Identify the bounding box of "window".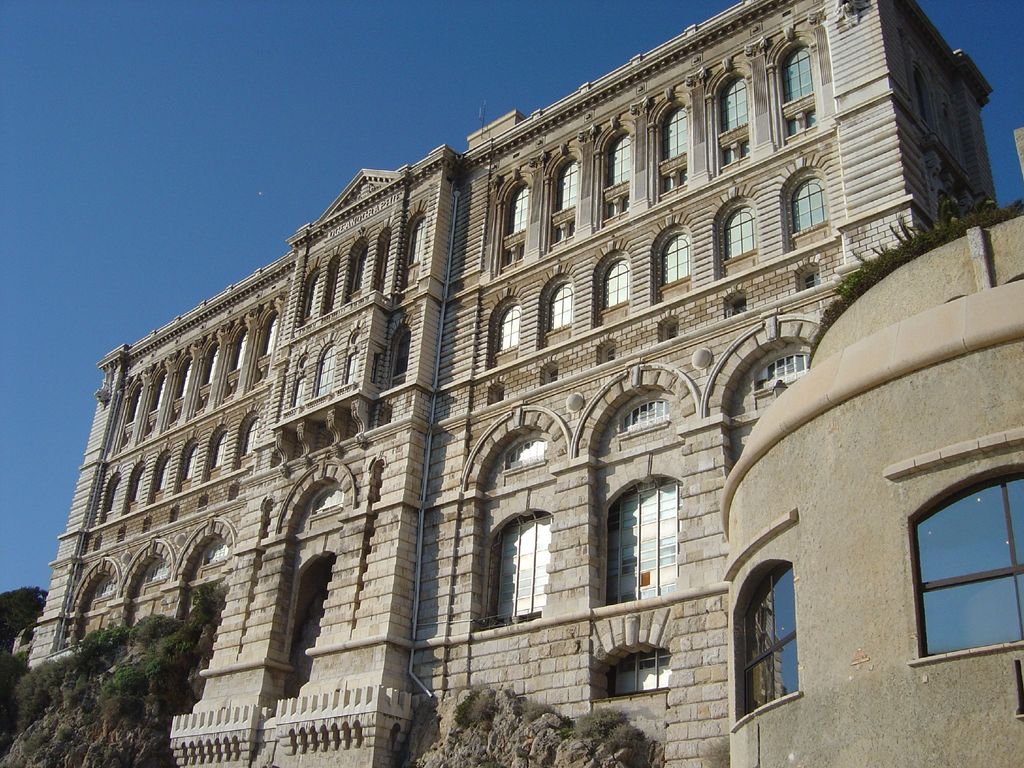
(488,291,522,368).
